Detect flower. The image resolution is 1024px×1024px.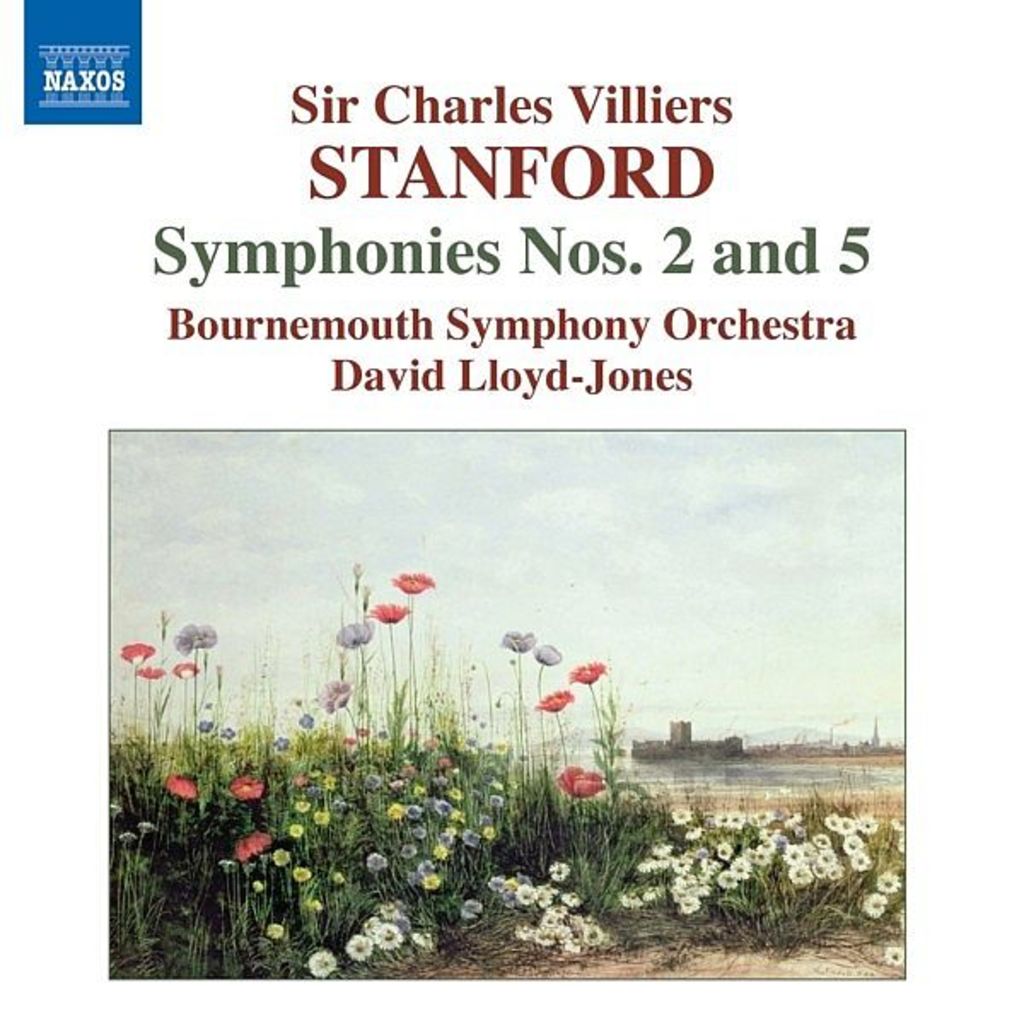
pyautogui.locateOnScreen(457, 898, 485, 923).
